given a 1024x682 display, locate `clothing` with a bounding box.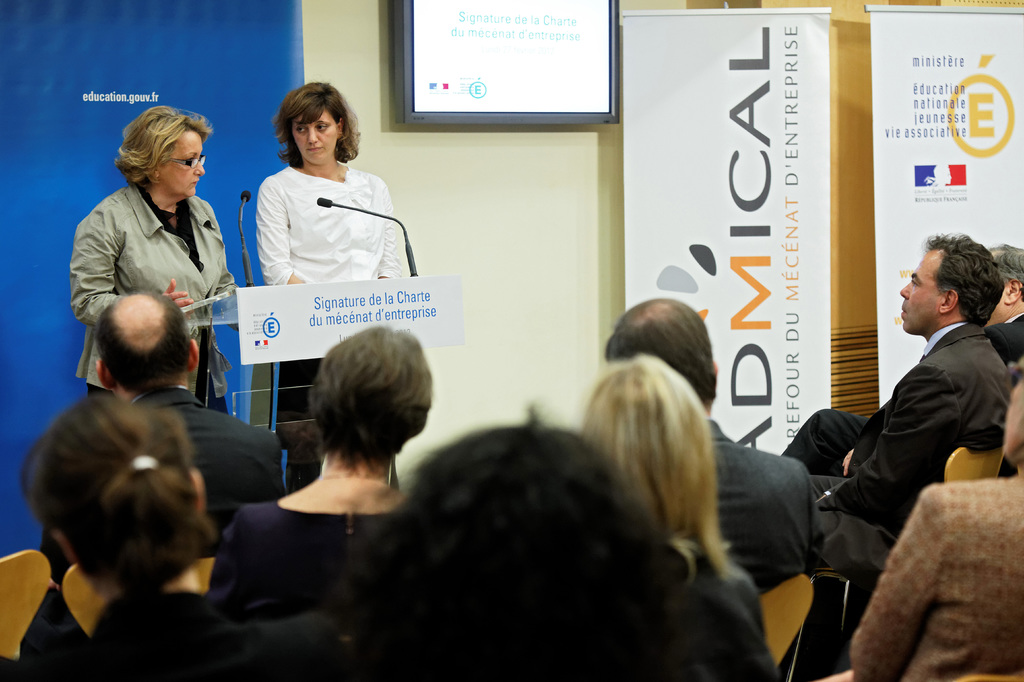
Located: crop(260, 159, 401, 282).
